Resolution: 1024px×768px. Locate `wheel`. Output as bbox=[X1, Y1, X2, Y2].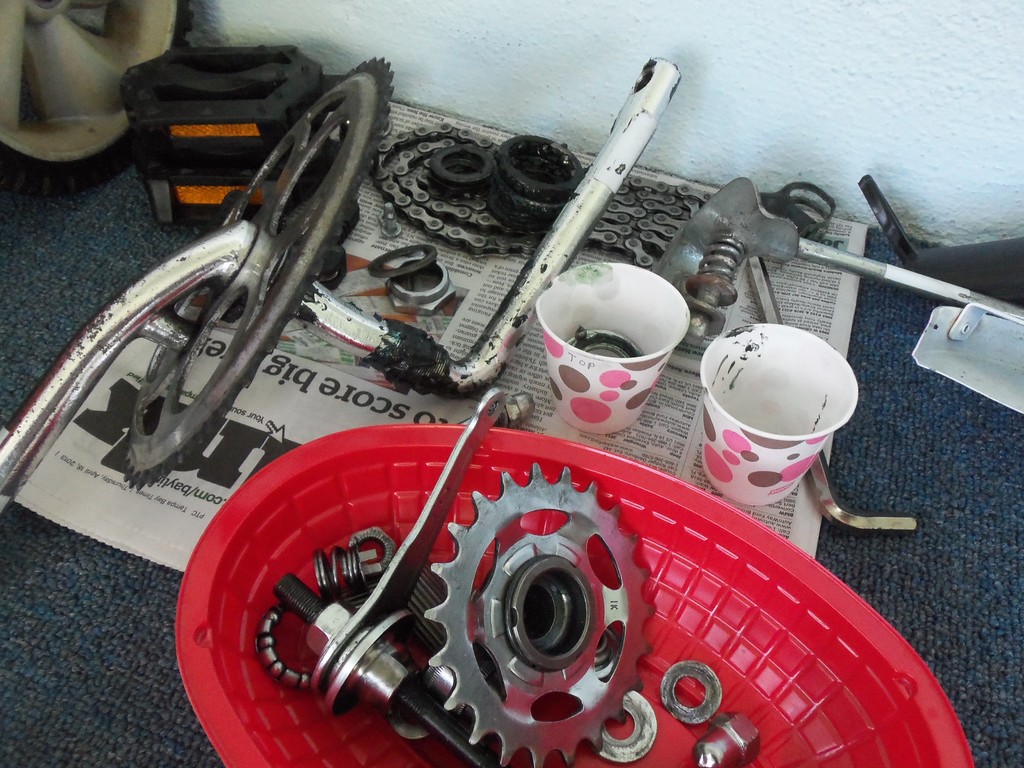
bbox=[486, 188, 573, 233].
